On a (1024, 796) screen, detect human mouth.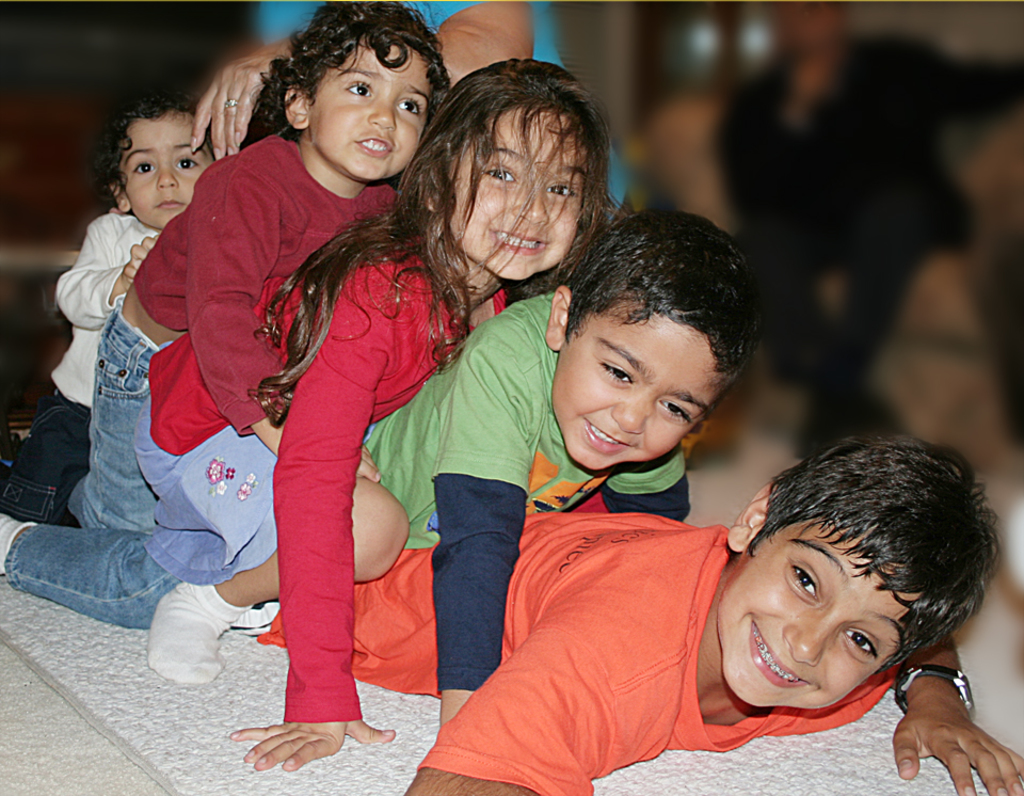
Rect(751, 622, 814, 690).
